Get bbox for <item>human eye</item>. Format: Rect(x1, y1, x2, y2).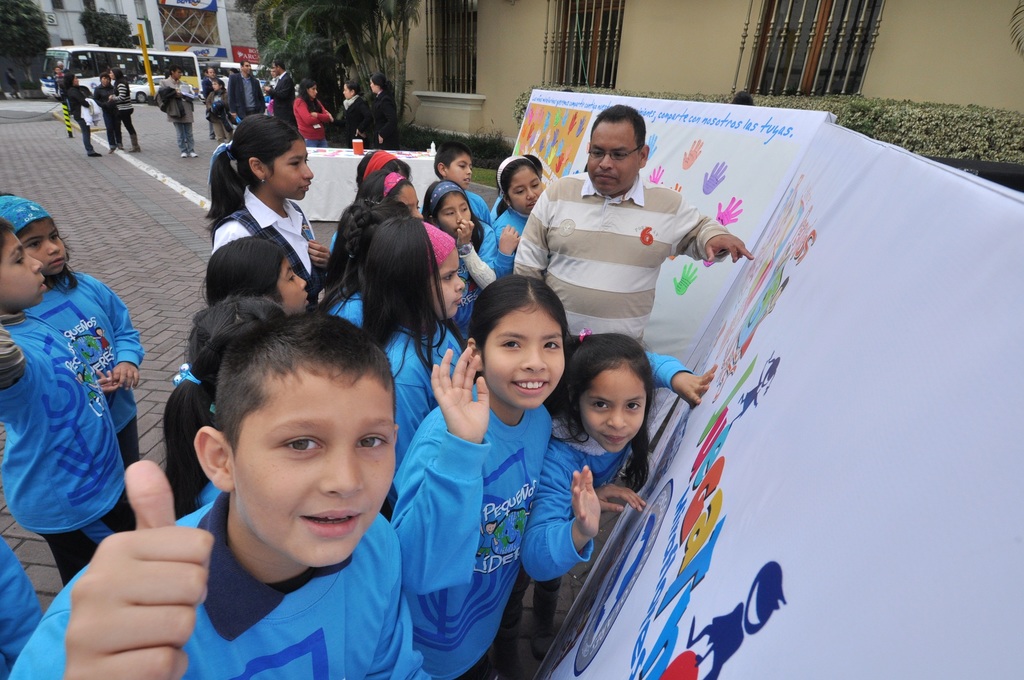
Rect(286, 161, 302, 170).
